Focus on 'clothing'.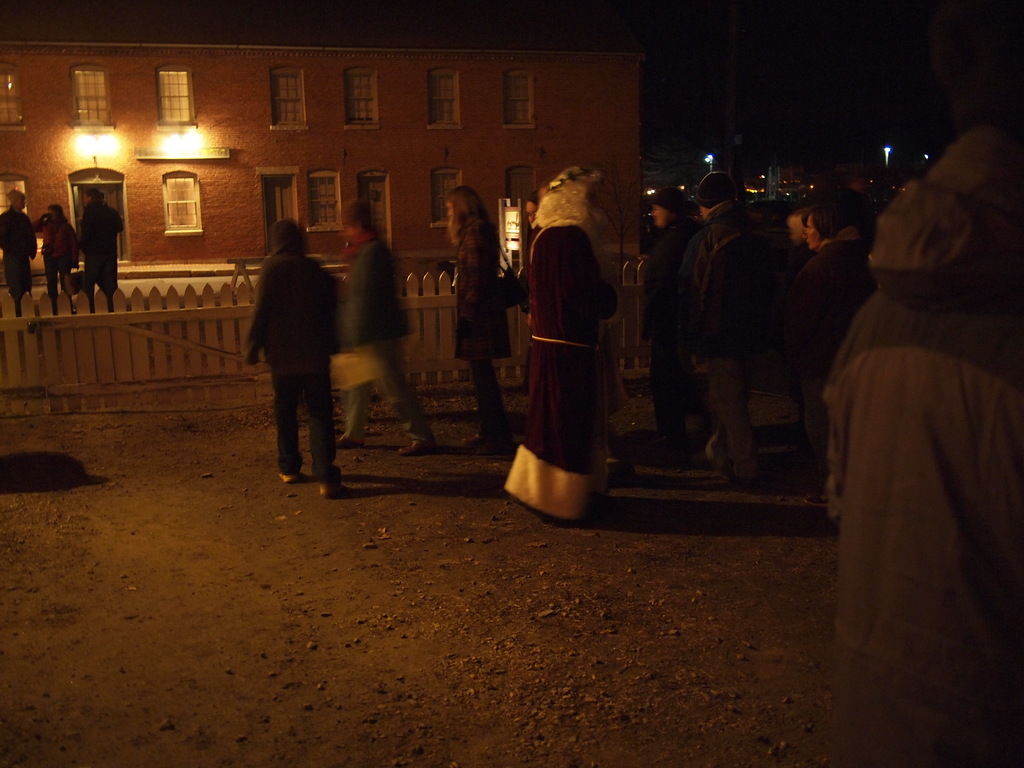
Focused at pyautogui.locateOnScreen(638, 215, 694, 387).
